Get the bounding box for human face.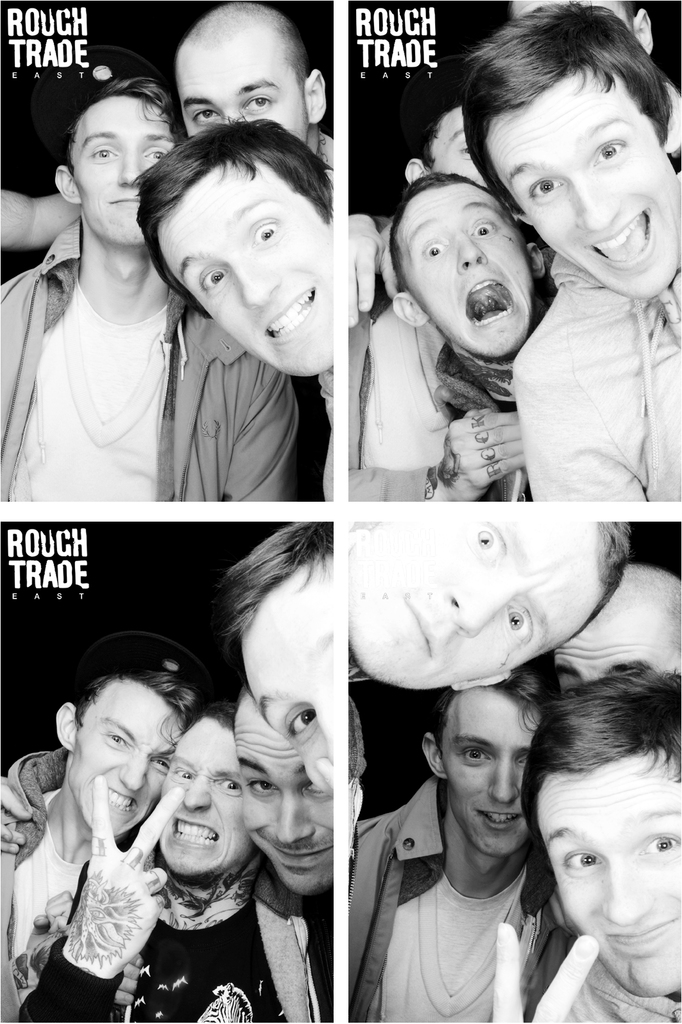
74/94/176/246.
